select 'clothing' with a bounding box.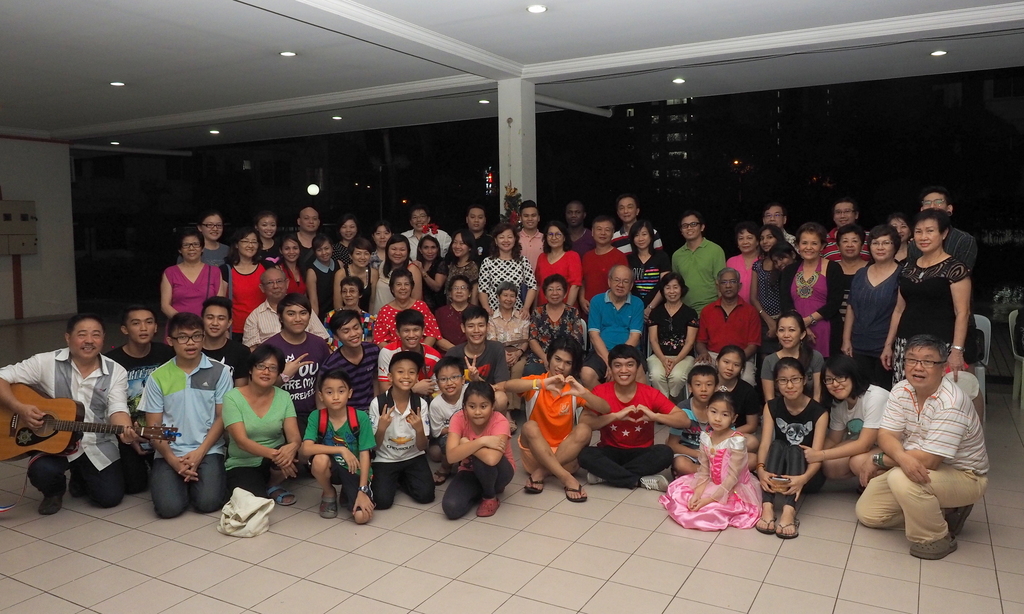
select_region(203, 340, 233, 371).
